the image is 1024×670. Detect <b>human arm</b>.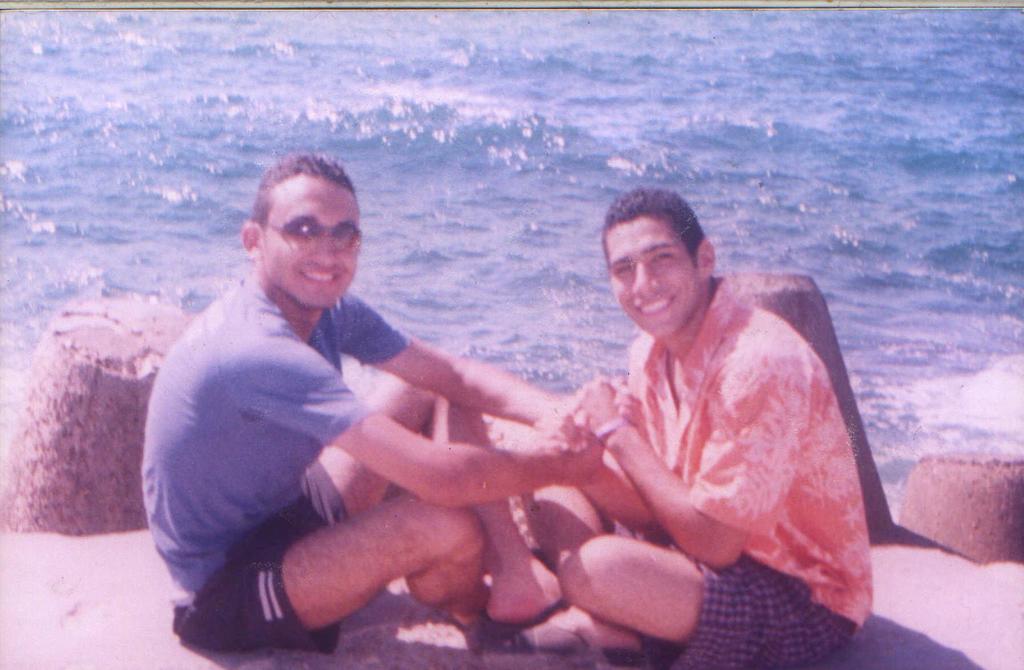
Detection: (left=569, top=345, right=812, bottom=581).
